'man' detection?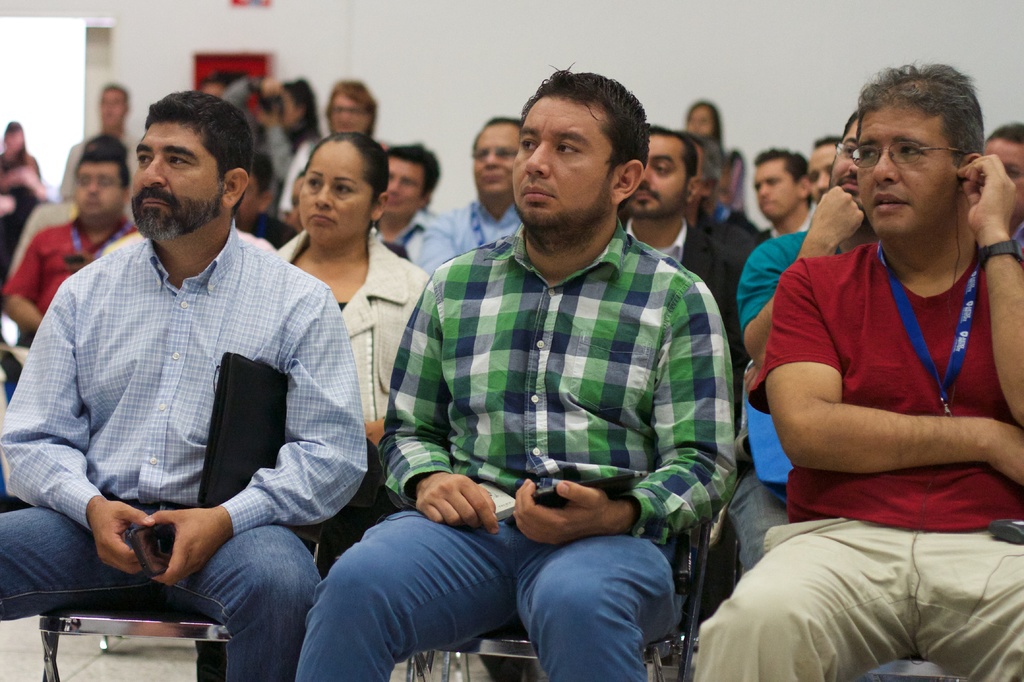
{"x1": 979, "y1": 122, "x2": 1023, "y2": 261}
